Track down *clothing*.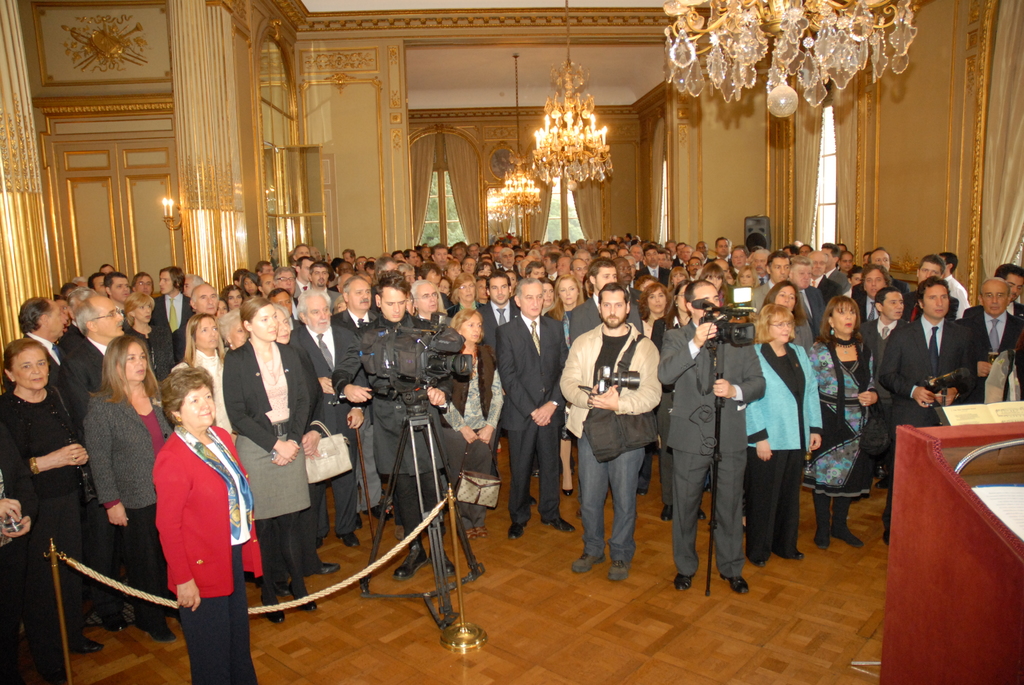
Tracked to 804 261 852 303.
